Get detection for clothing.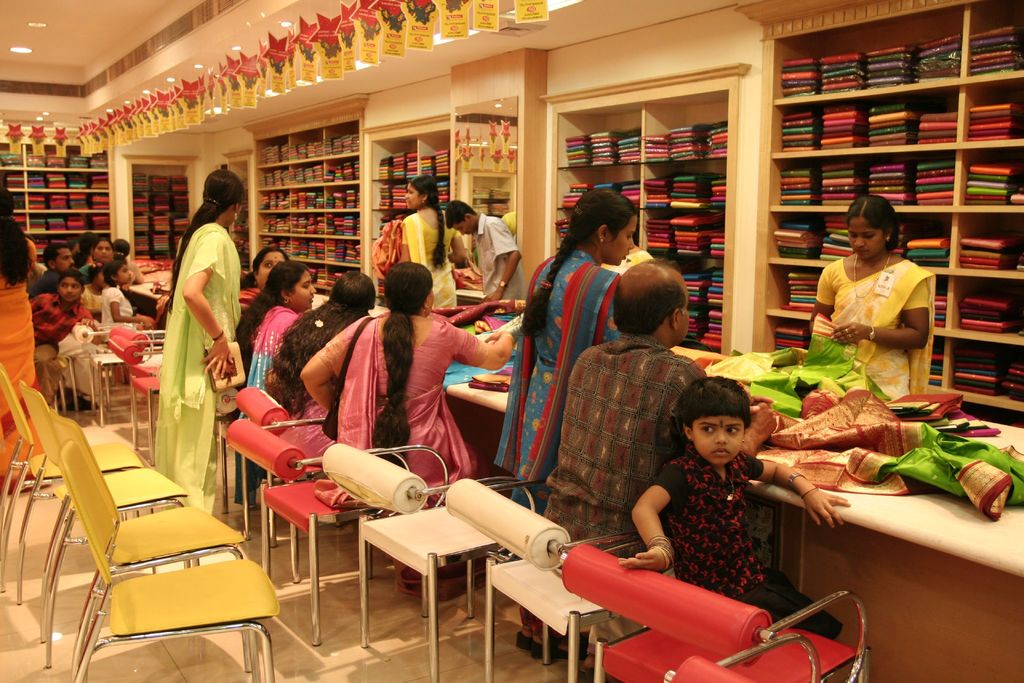
Detection: (left=238, top=279, right=272, bottom=336).
